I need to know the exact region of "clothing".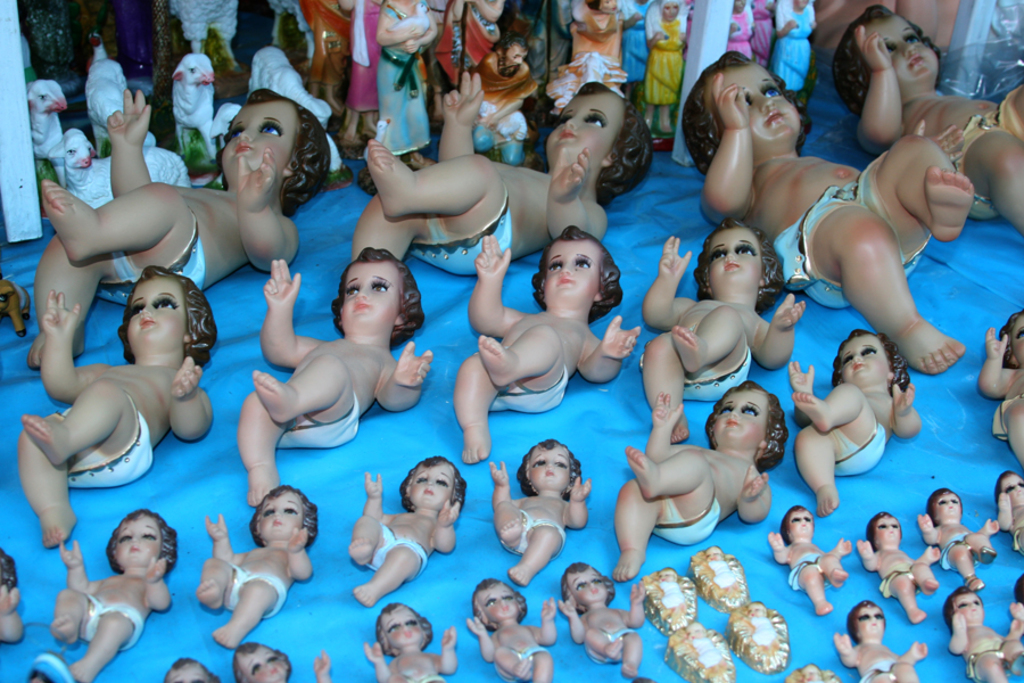
Region: (x1=651, y1=492, x2=719, y2=548).
